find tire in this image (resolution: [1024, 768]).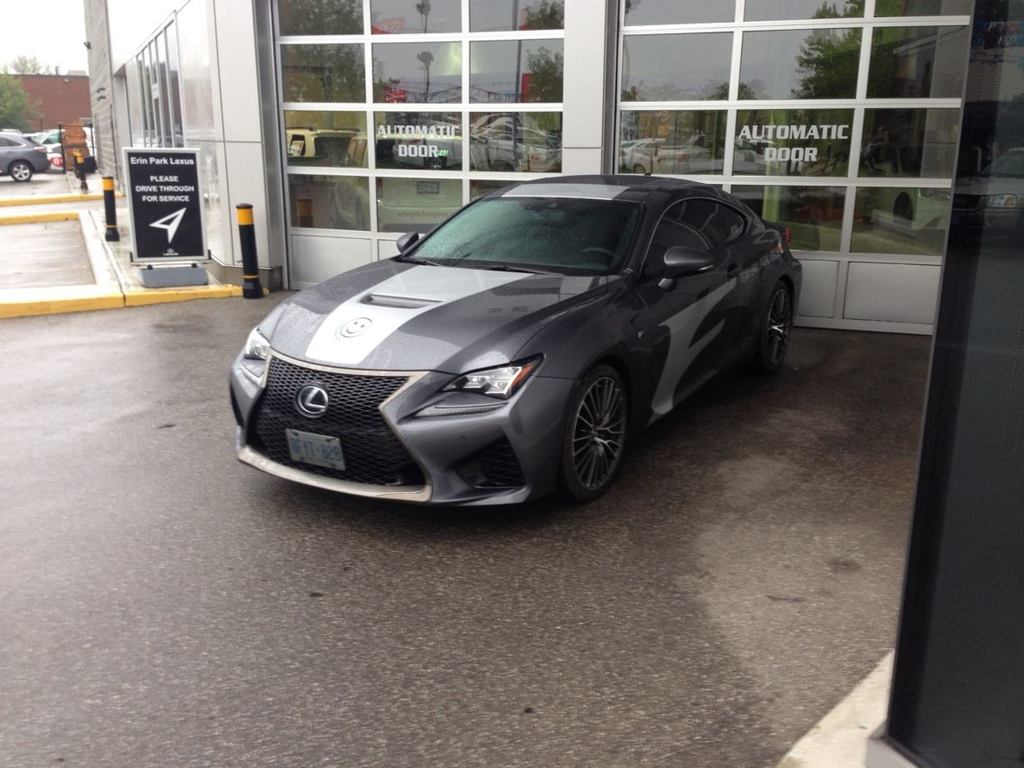
crop(562, 363, 637, 501).
